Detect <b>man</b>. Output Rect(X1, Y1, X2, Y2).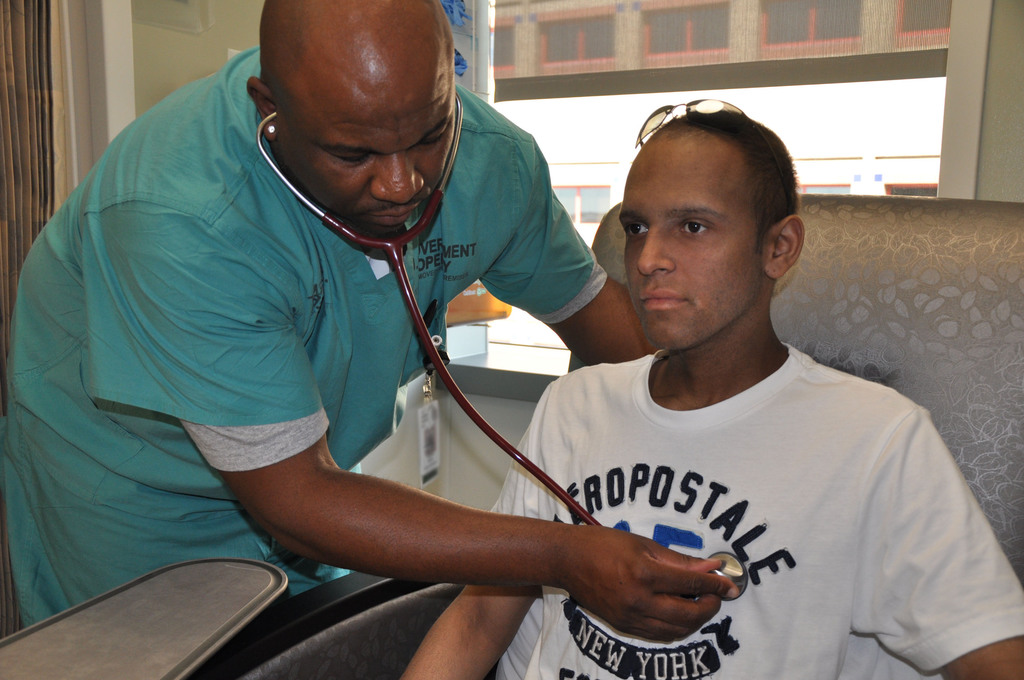
Rect(398, 108, 1023, 679).
